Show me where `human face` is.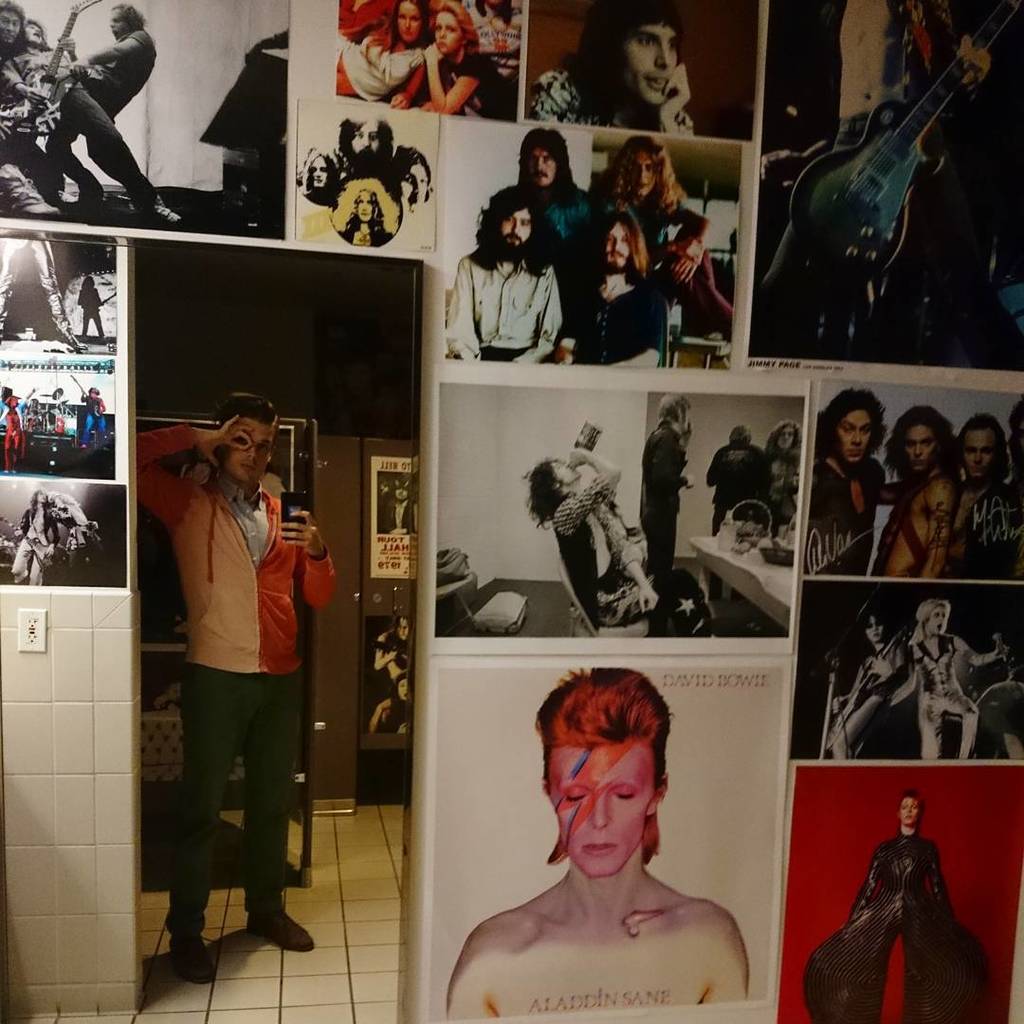
`human face` is at box=[37, 488, 49, 506].
